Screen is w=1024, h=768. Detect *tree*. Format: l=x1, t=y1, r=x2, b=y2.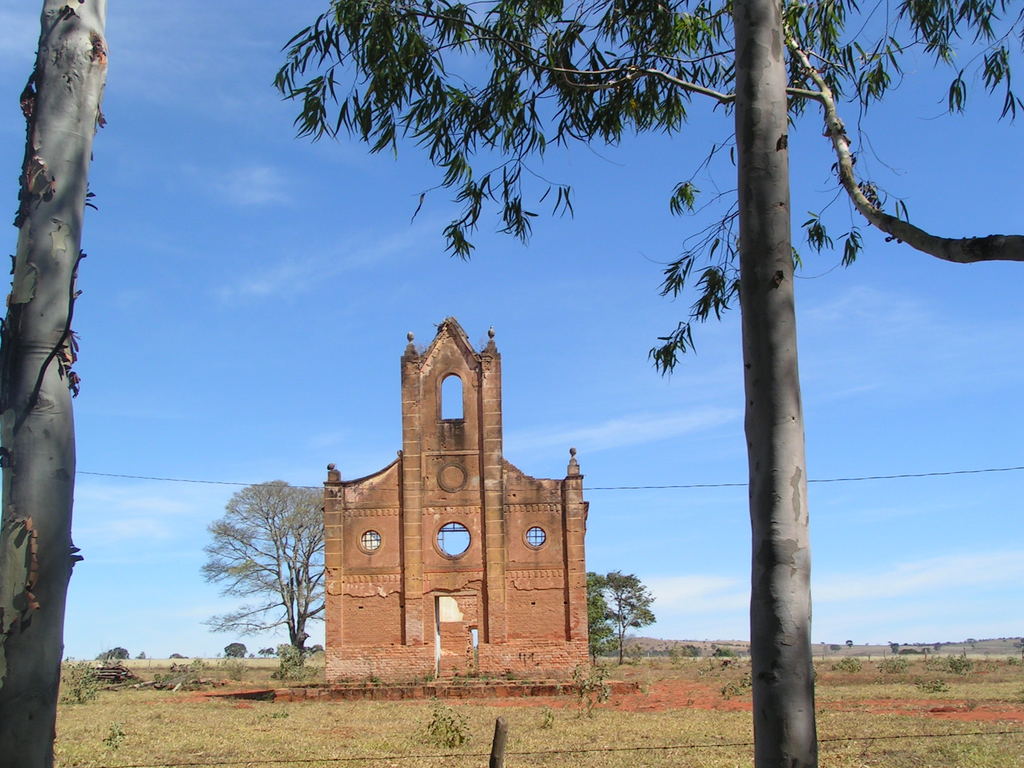
l=187, t=458, r=310, b=674.
